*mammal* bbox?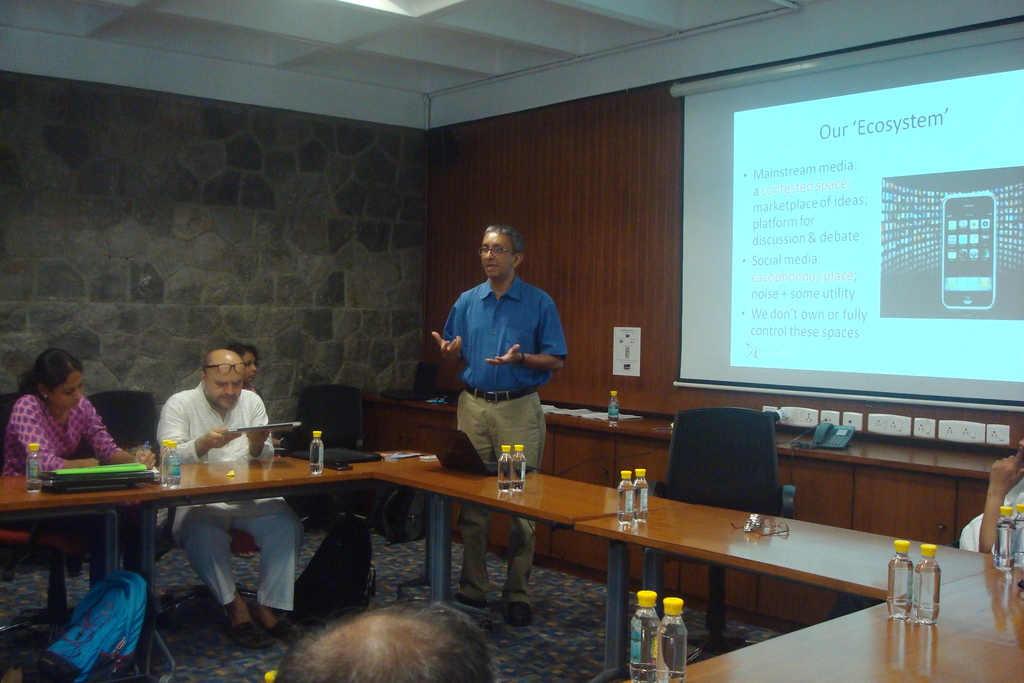
pyautogui.locateOnScreen(227, 343, 286, 554)
